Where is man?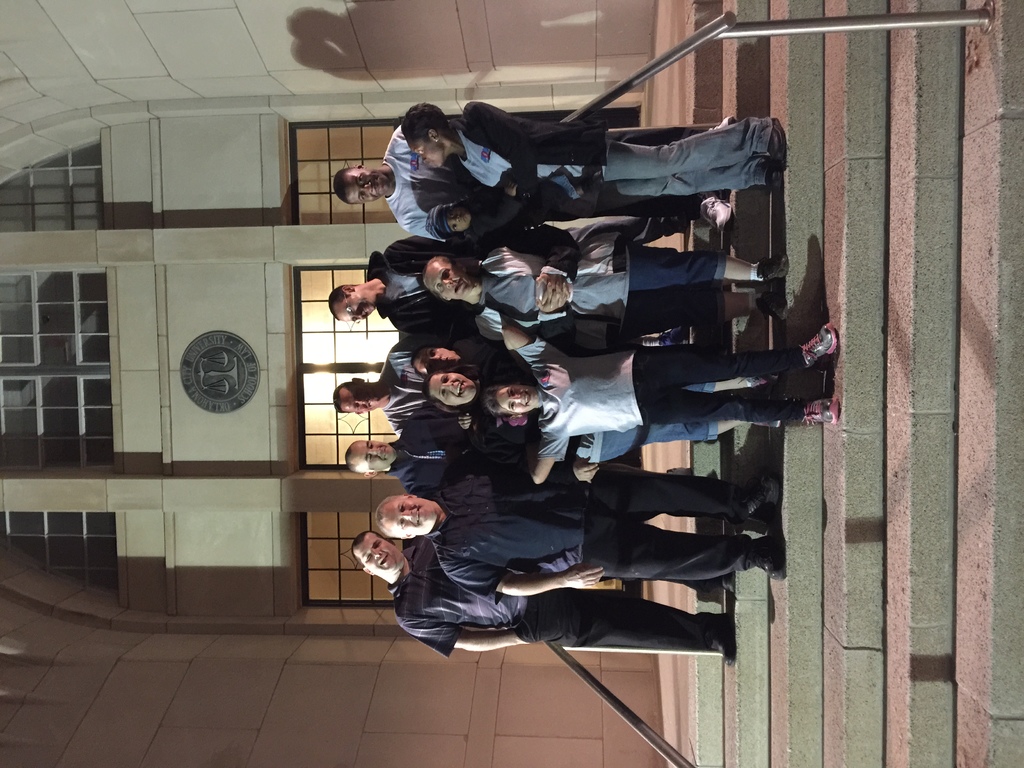
locate(381, 448, 786, 607).
